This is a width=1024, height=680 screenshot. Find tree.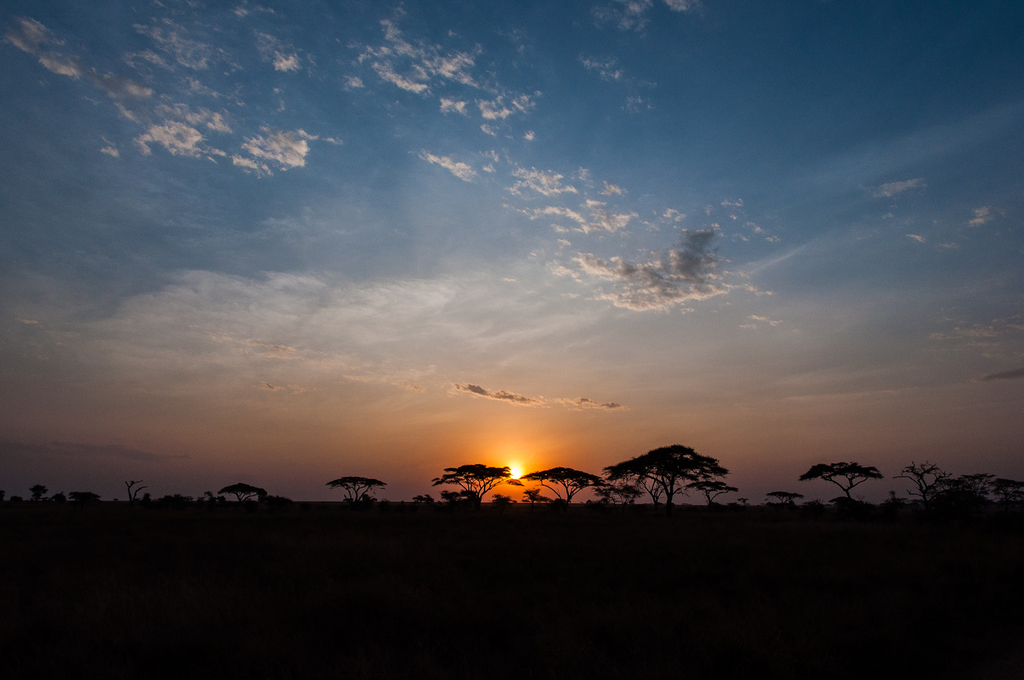
Bounding box: left=122, top=472, right=156, bottom=510.
